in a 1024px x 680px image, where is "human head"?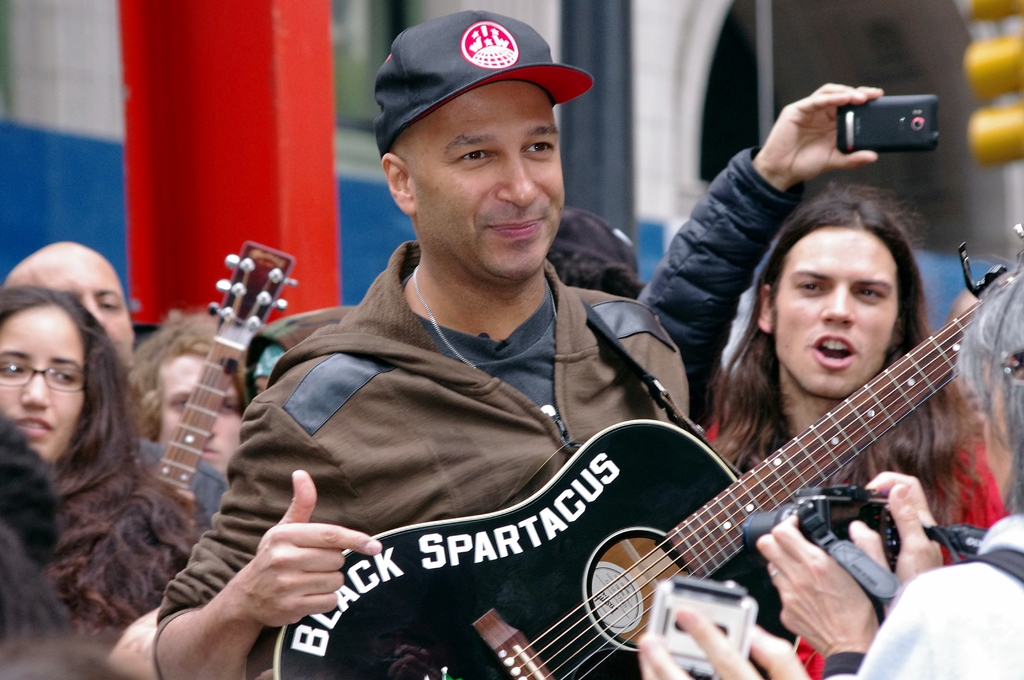
Rect(381, 8, 563, 275).
